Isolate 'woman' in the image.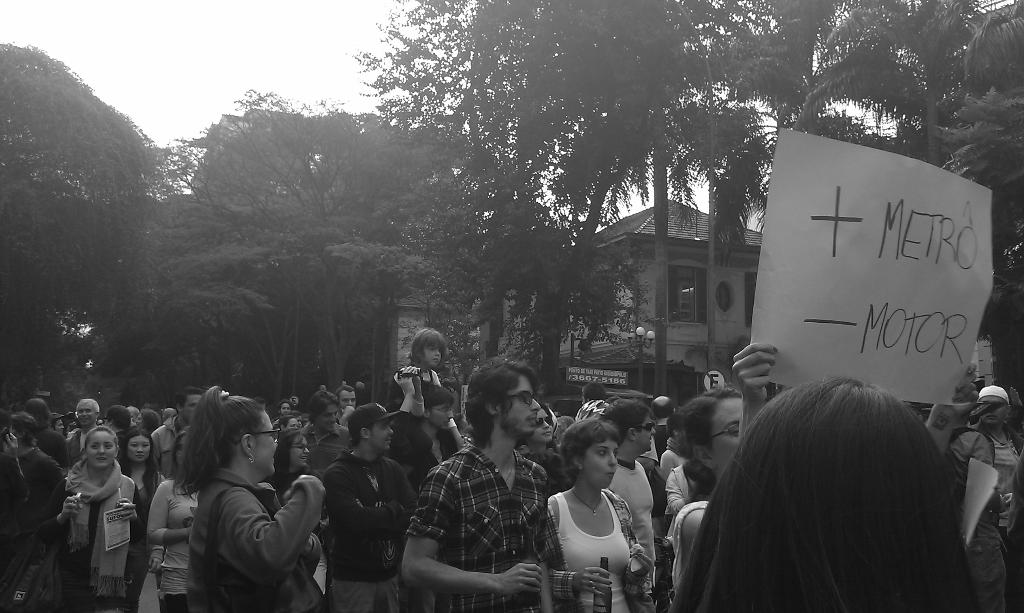
Isolated region: x1=114 y1=425 x2=172 y2=609.
